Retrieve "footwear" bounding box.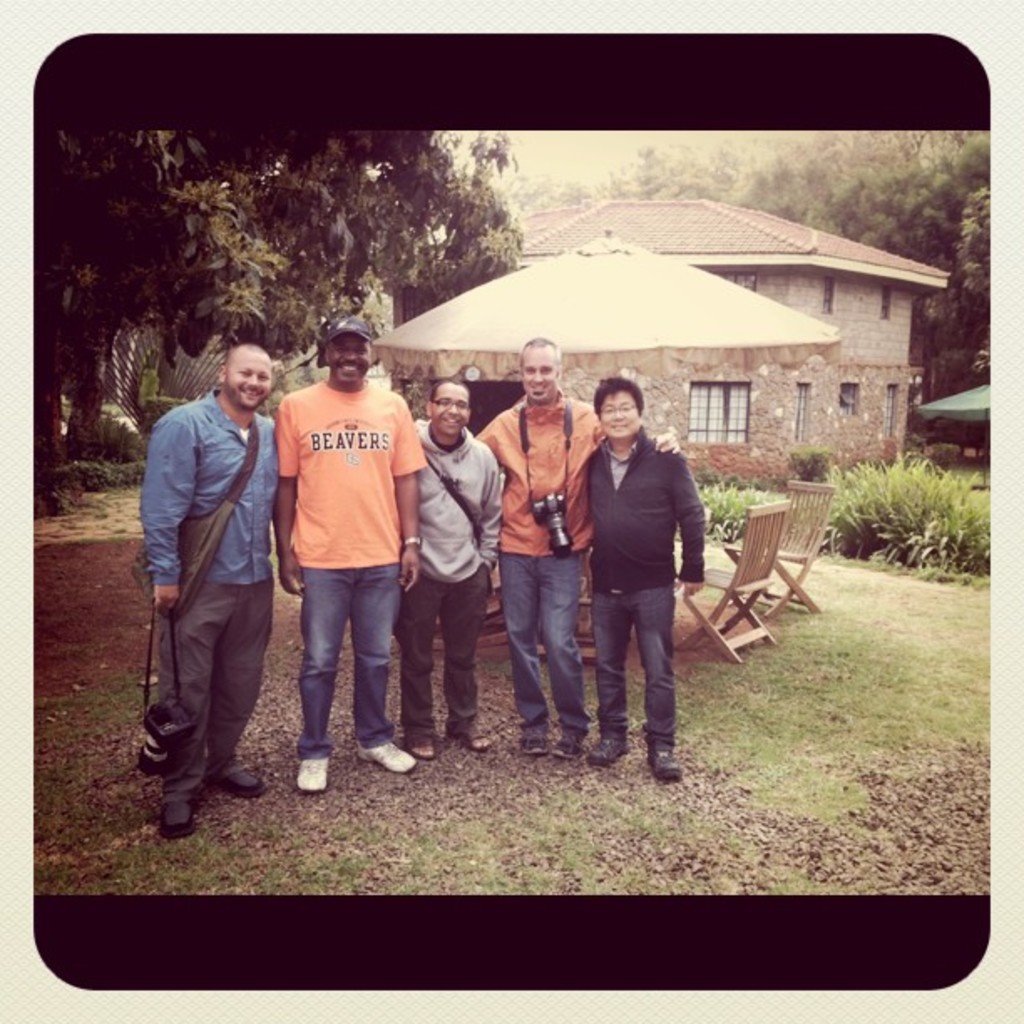
Bounding box: Rect(294, 756, 330, 791).
